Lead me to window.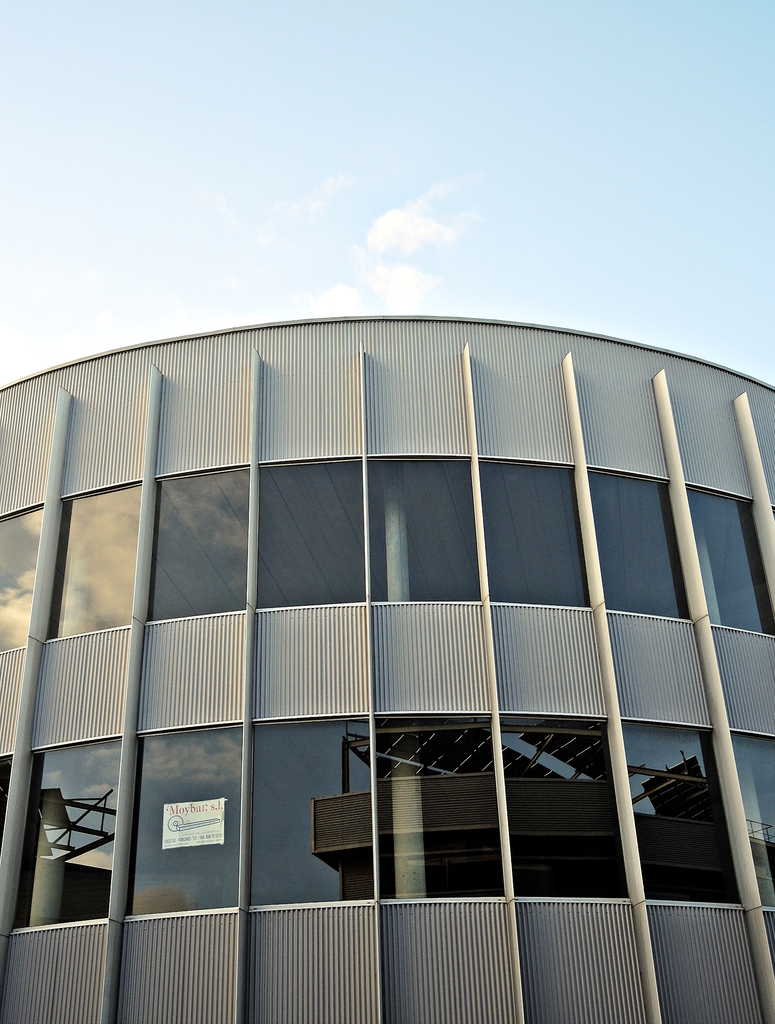
Lead to (47,483,142,641).
